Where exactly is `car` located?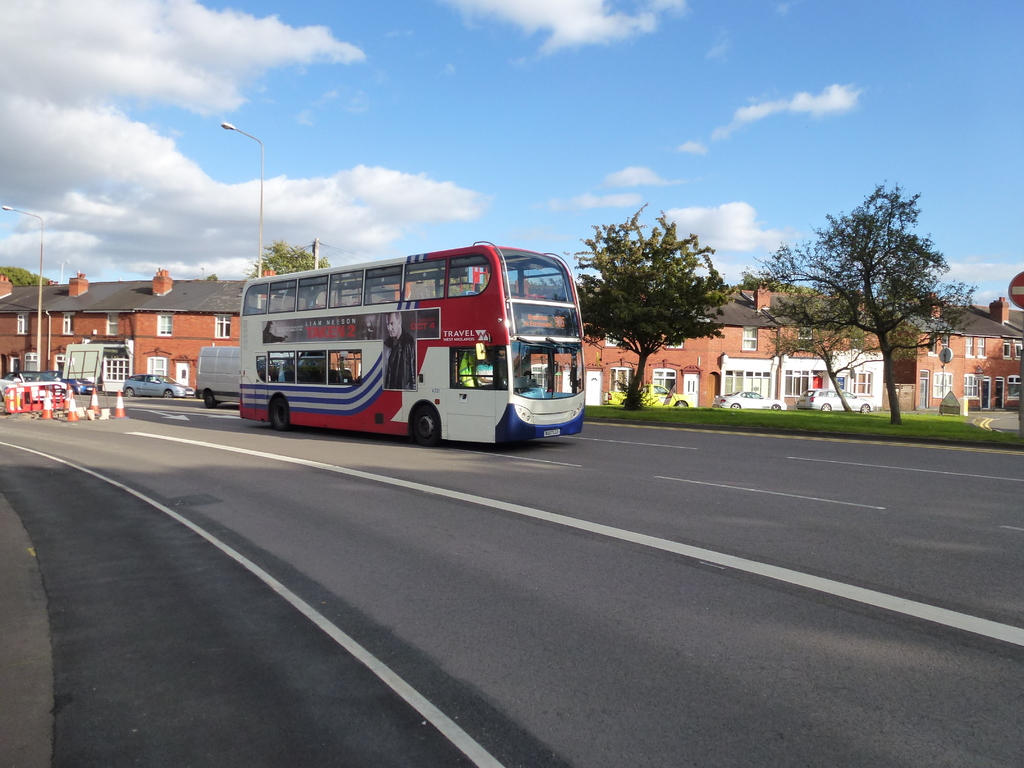
Its bounding box is region(709, 388, 790, 410).
